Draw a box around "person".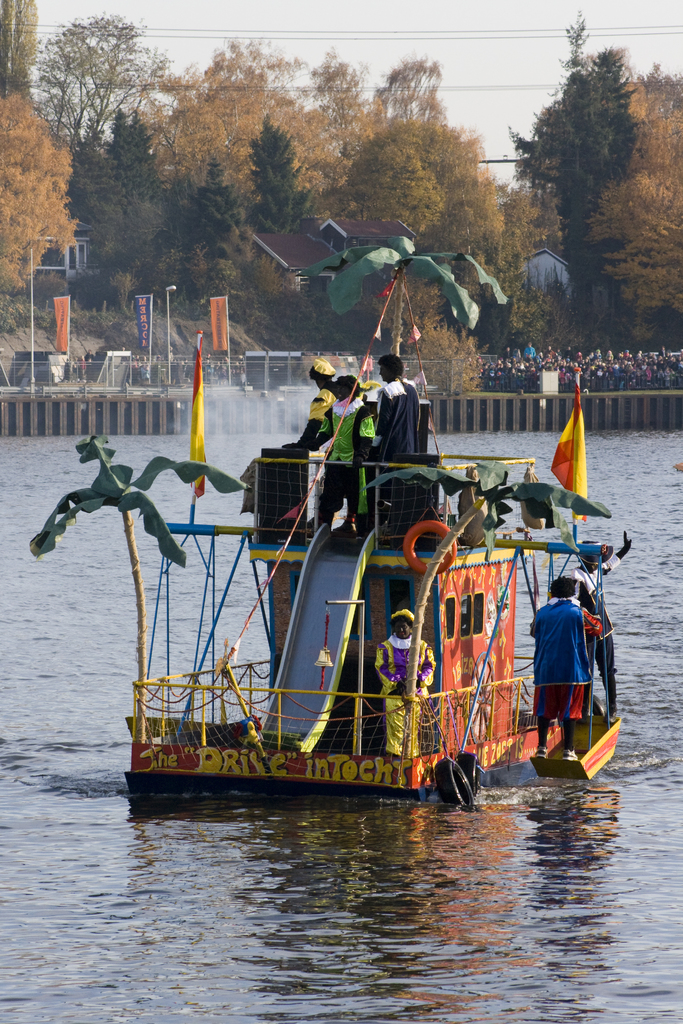
select_region(372, 617, 437, 757).
